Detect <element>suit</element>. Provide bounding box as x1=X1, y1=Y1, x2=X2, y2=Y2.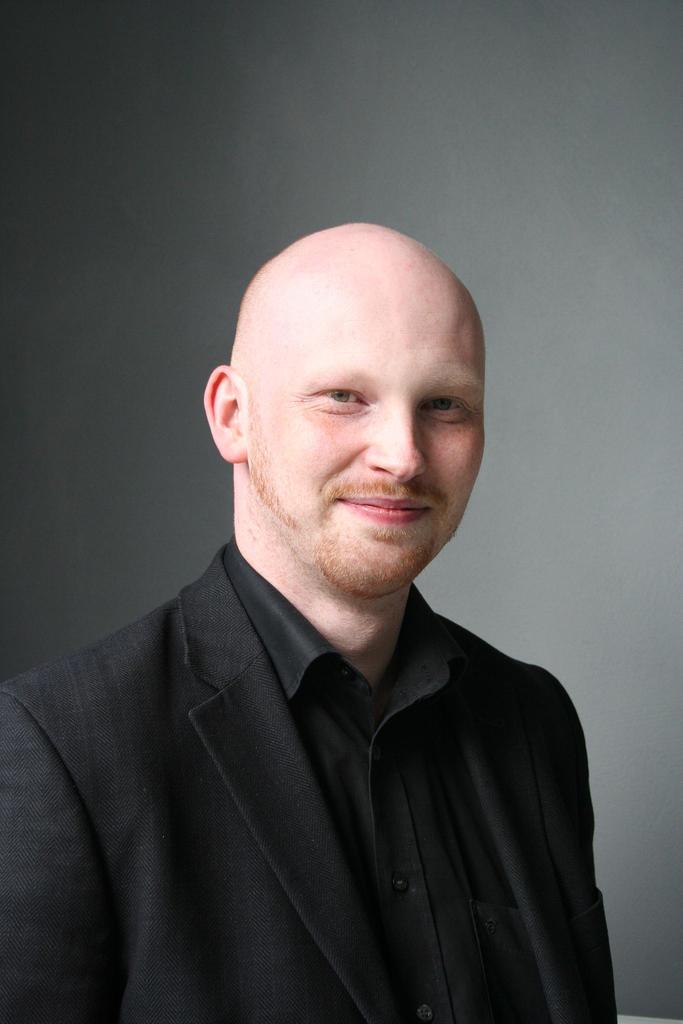
x1=34, y1=535, x2=636, y2=1006.
